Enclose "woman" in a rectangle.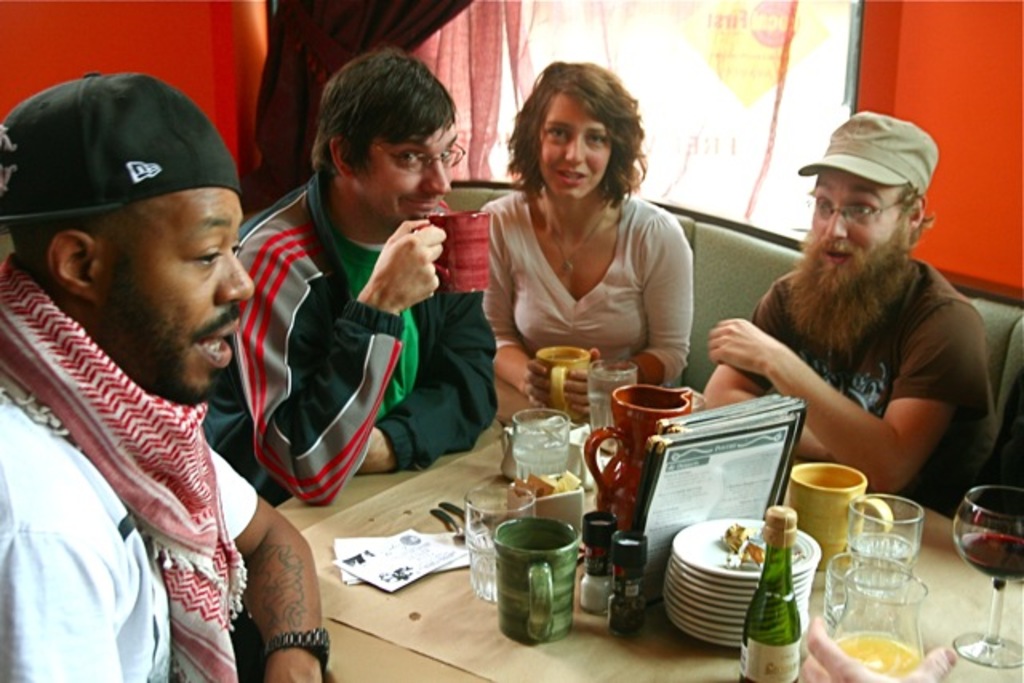
Rect(456, 78, 714, 377).
